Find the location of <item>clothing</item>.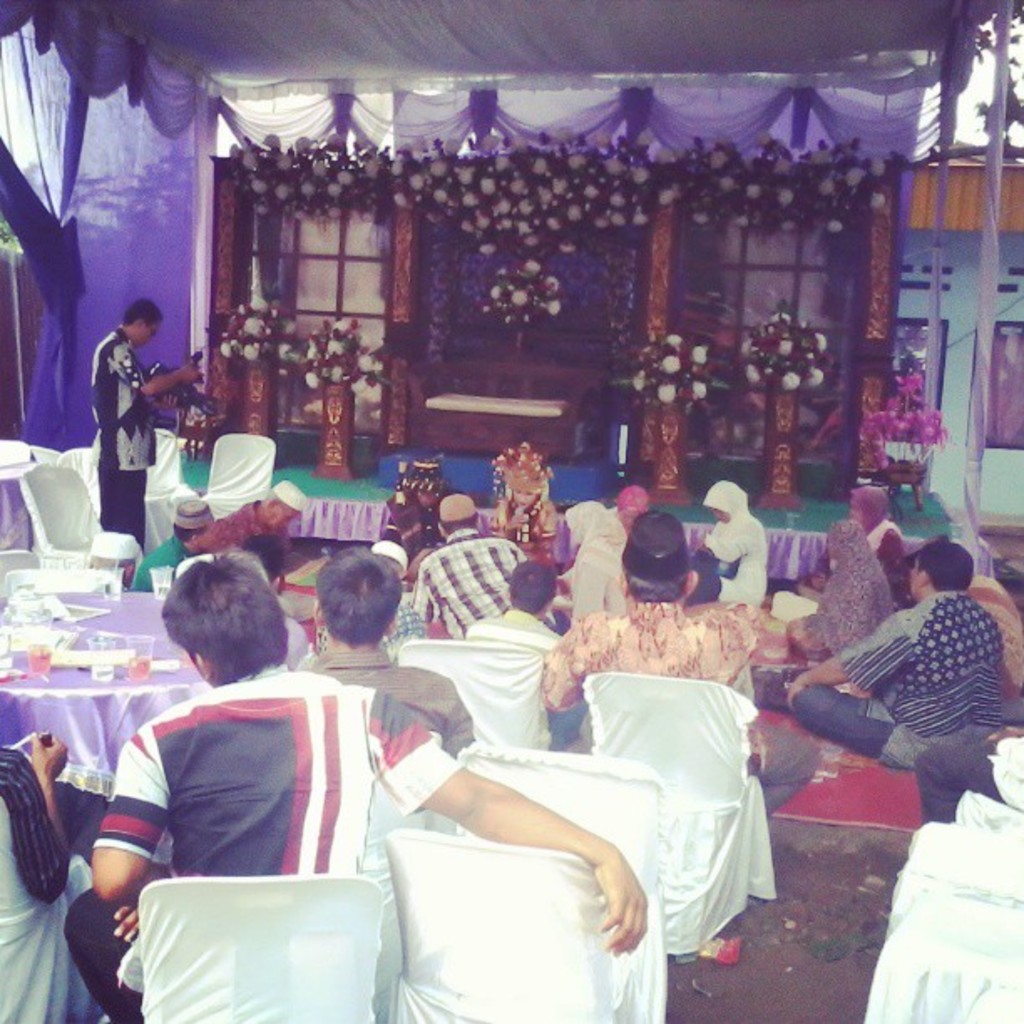
Location: rect(92, 323, 152, 542).
